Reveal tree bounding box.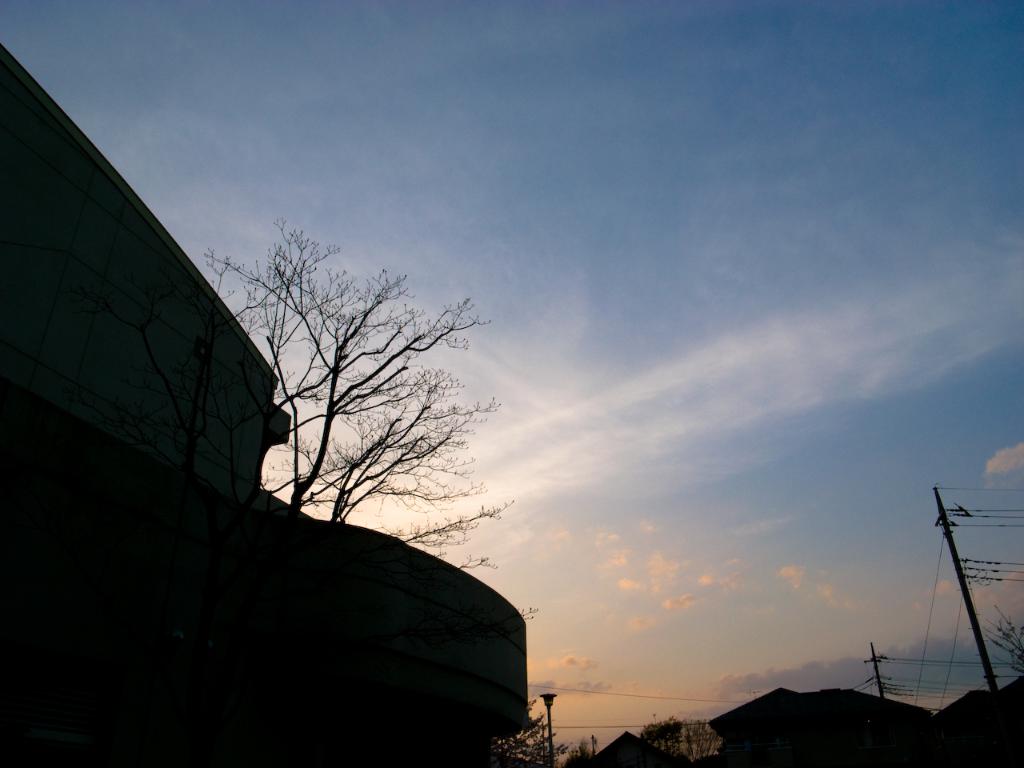
Revealed: BBox(388, 498, 510, 574).
